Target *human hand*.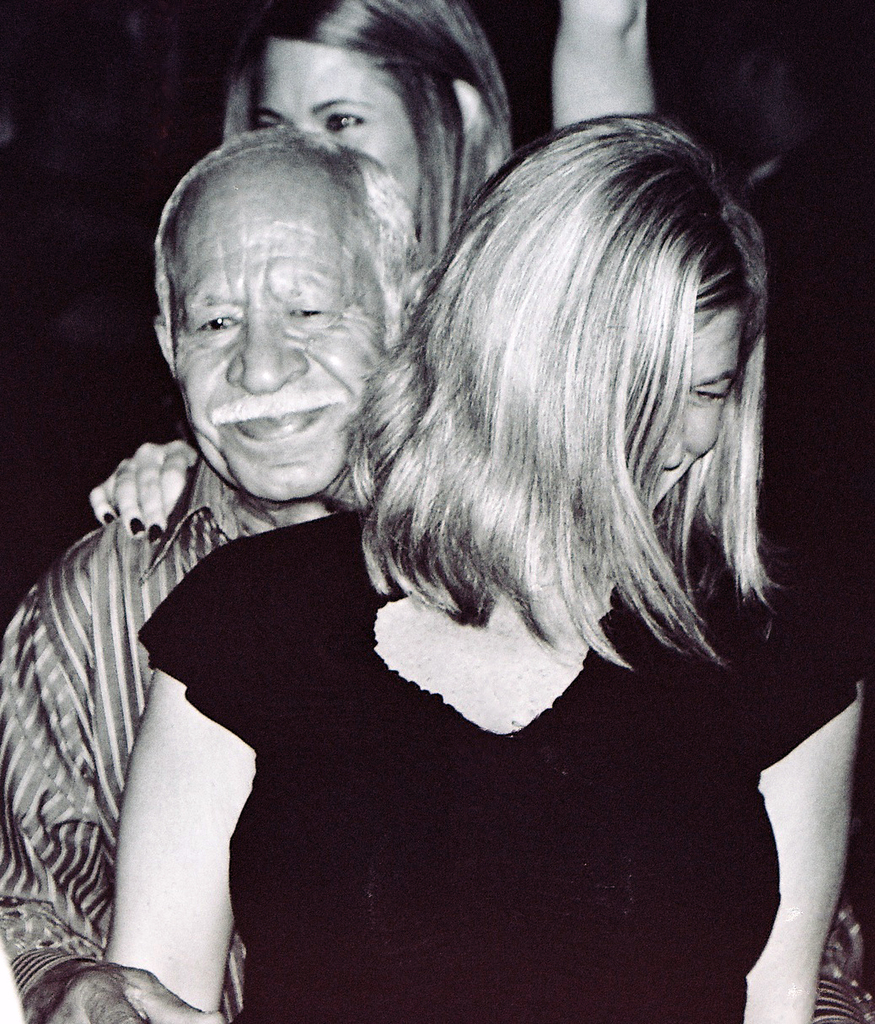
Target region: <region>21, 953, 226, 1023</region>.
